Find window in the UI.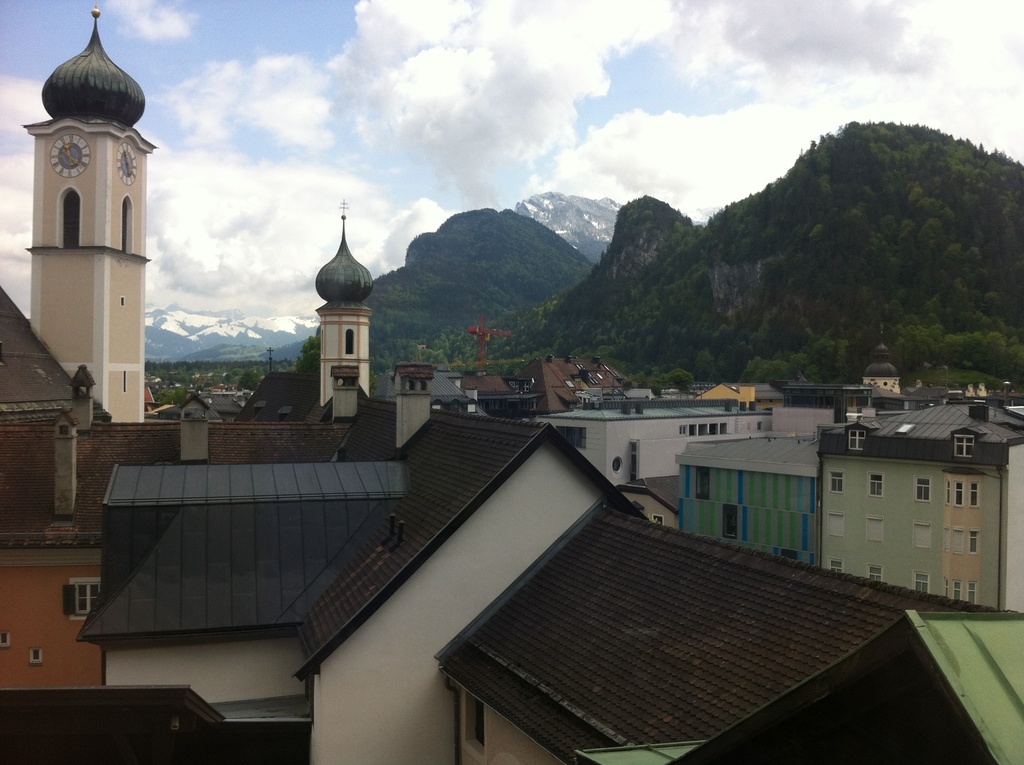
UI element at box=[943, 577, 976, 603].
